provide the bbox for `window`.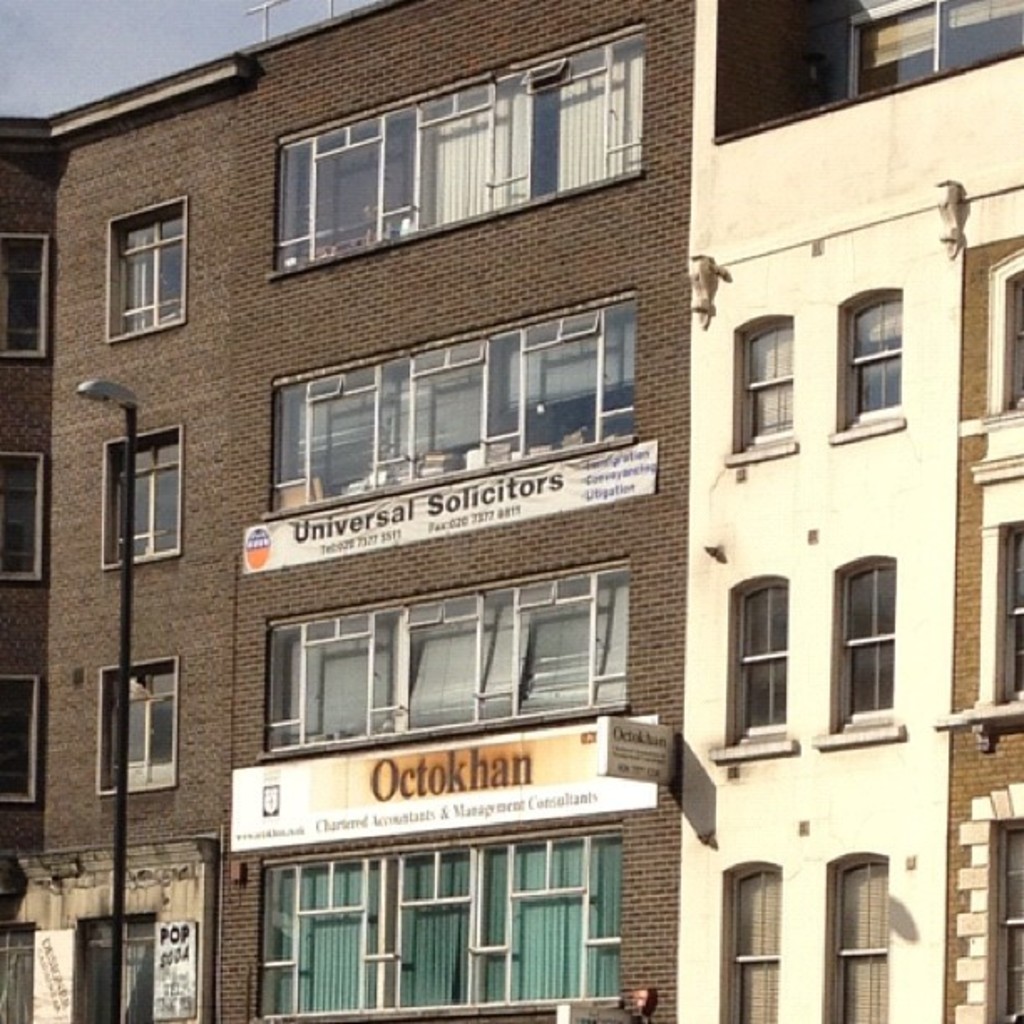
detection(75, 910, 151, 1022).
